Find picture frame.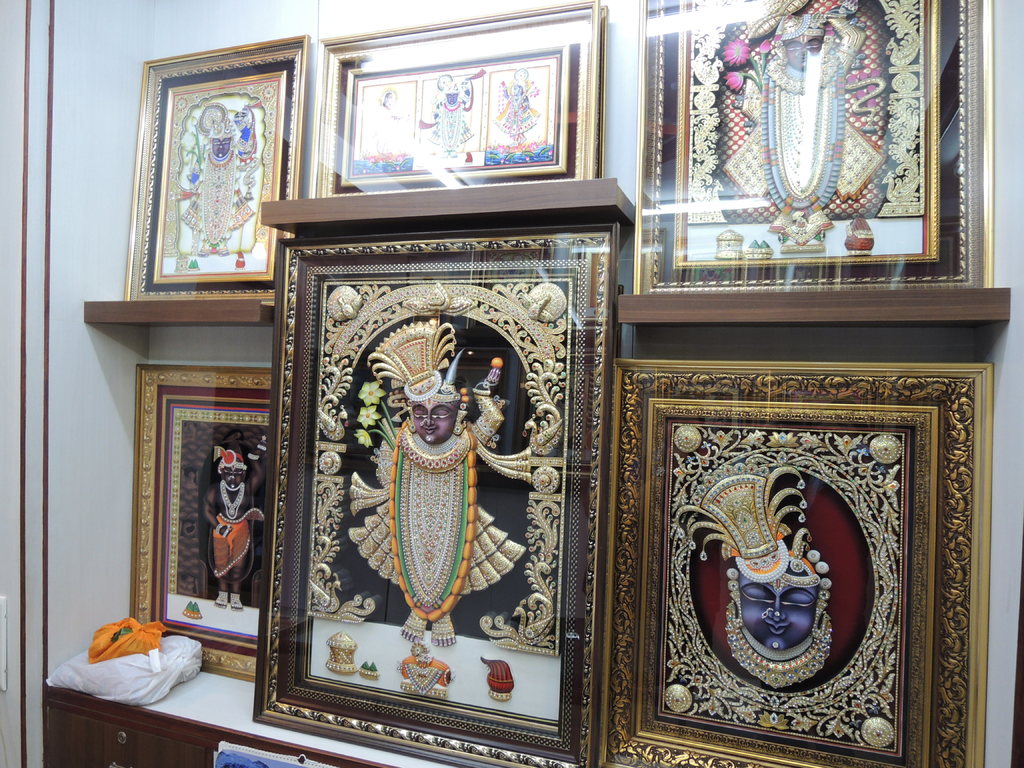
252, 212, 625, 767.
